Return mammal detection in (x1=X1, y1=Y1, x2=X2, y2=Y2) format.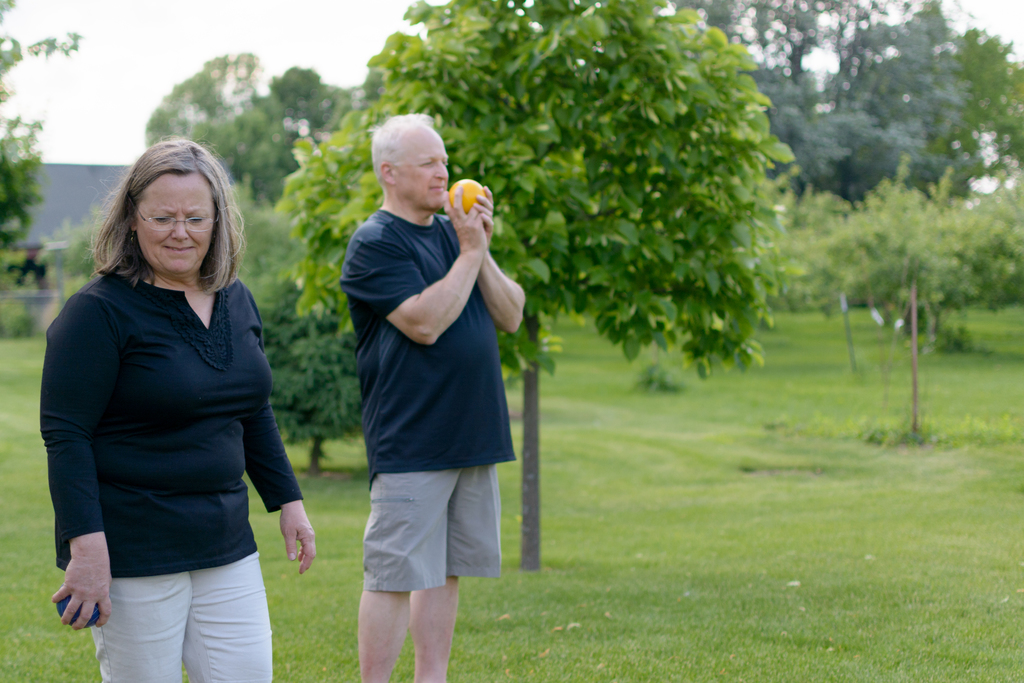
(x1=339, y1=110, x2=525, y2=682).
